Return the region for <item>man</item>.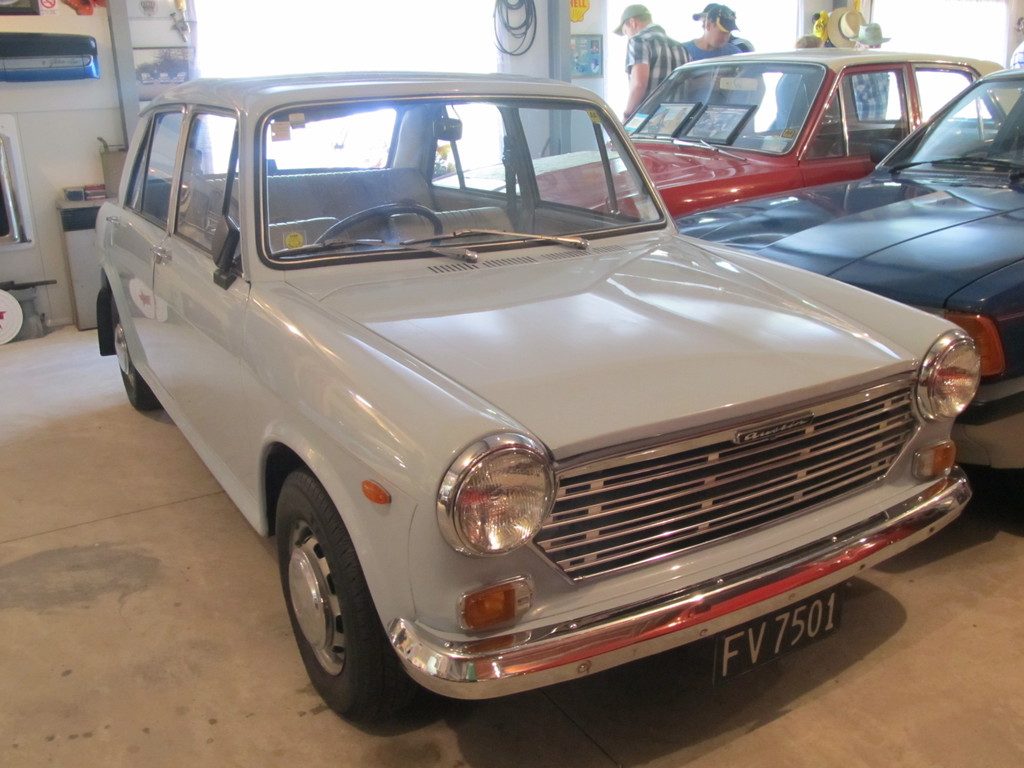
box=[609, 1, 694, 129].
